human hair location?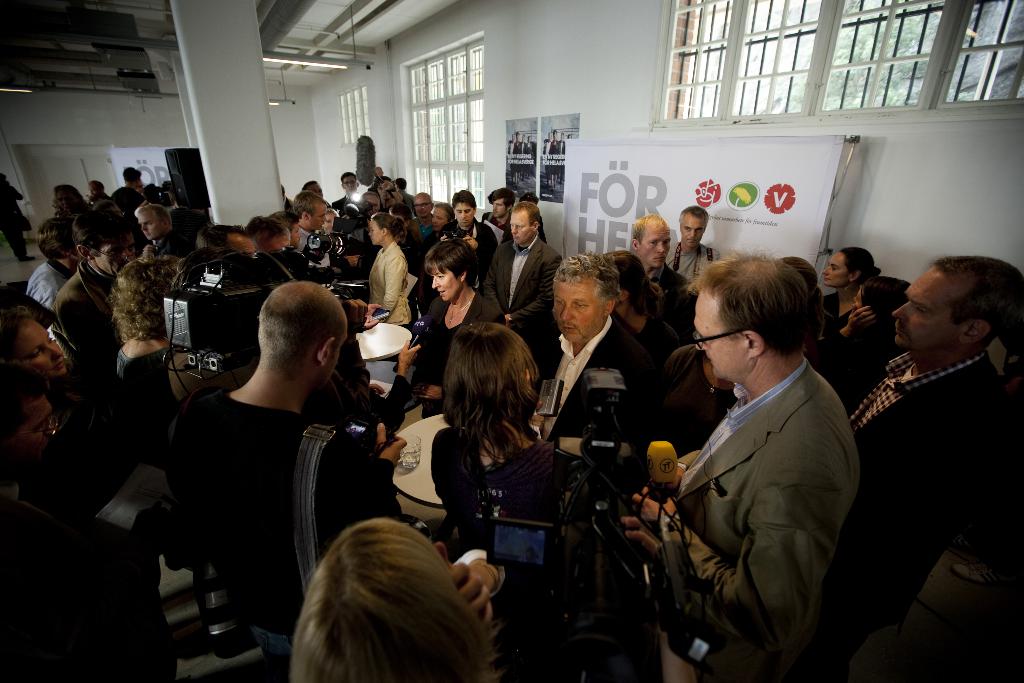
[x1=440, y1=322, x2=541, y2=472]
